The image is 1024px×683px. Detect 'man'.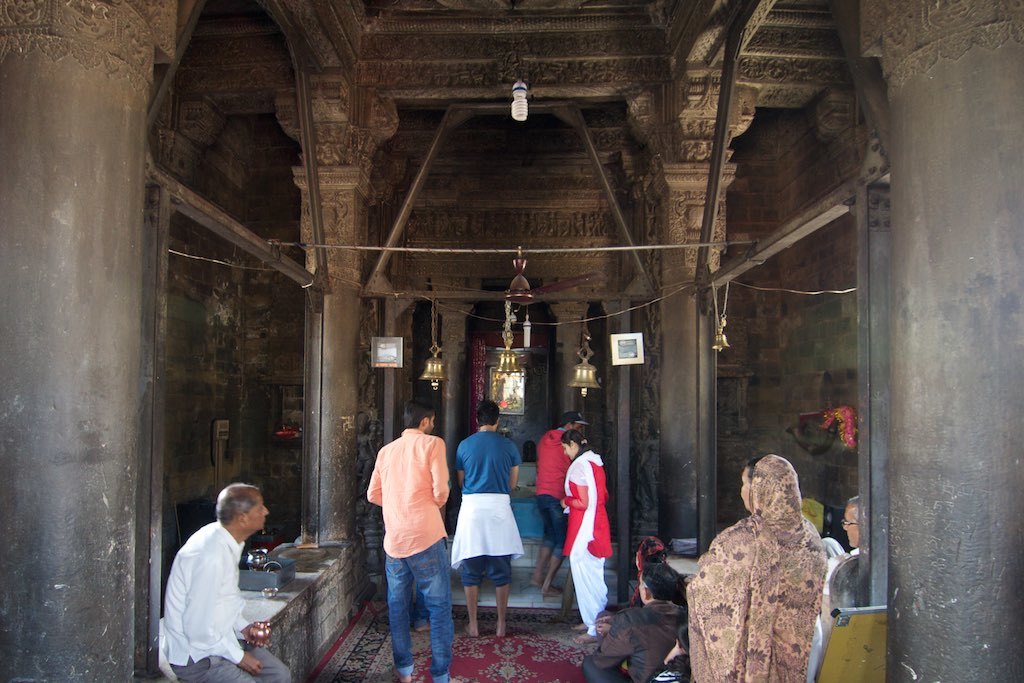
Detection: (578, 560, 700, 682).
